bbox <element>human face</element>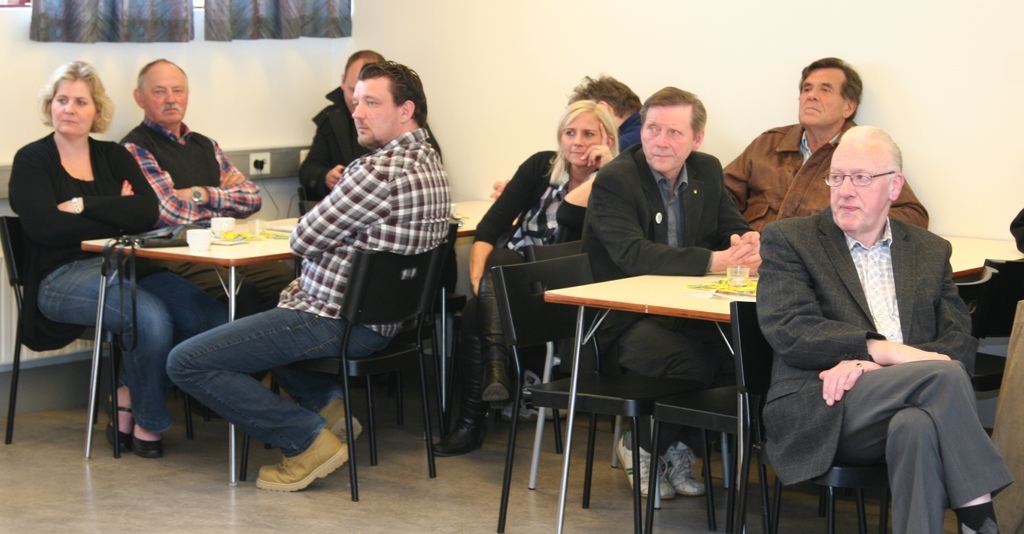
(830, 130, 890, 231)
